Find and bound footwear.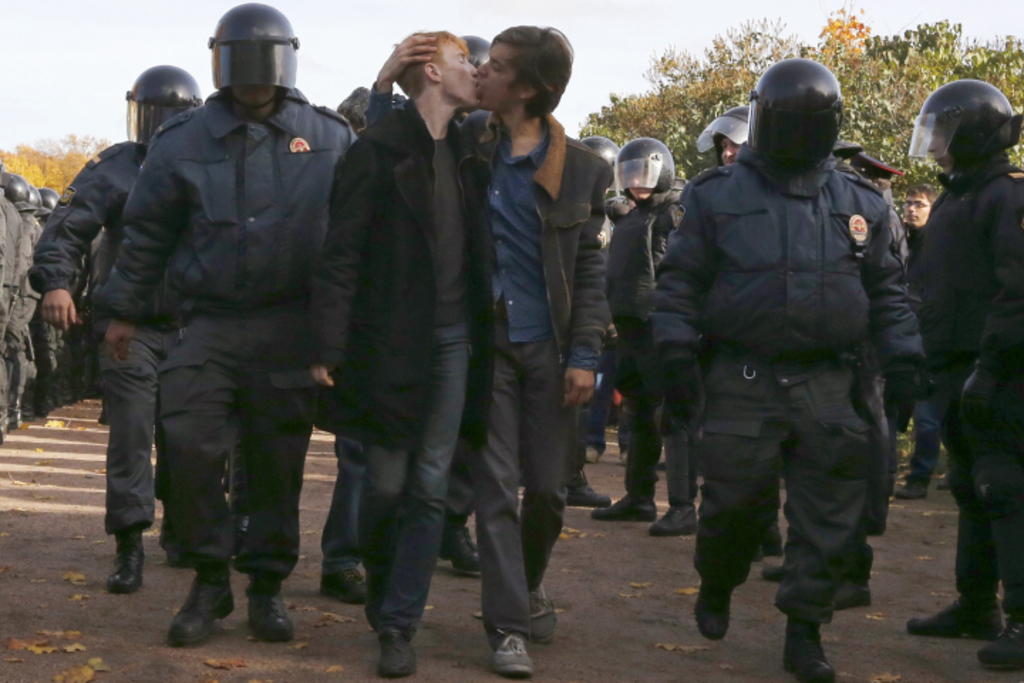
Bound: locate(377, 630, 420, 677).
